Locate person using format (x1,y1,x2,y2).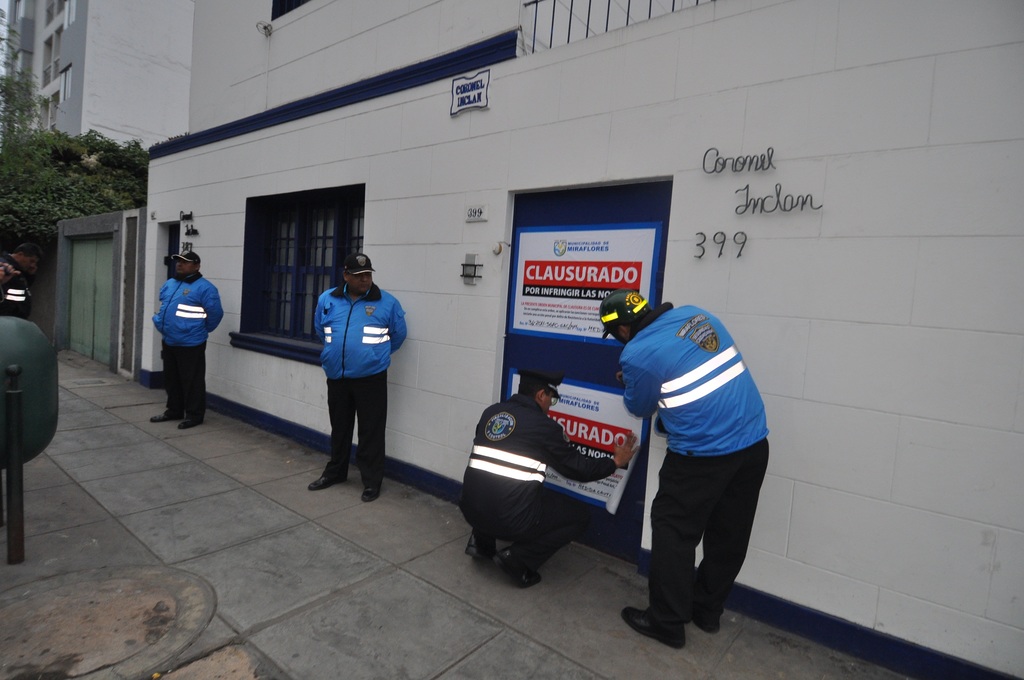
(129,255,212,432).
